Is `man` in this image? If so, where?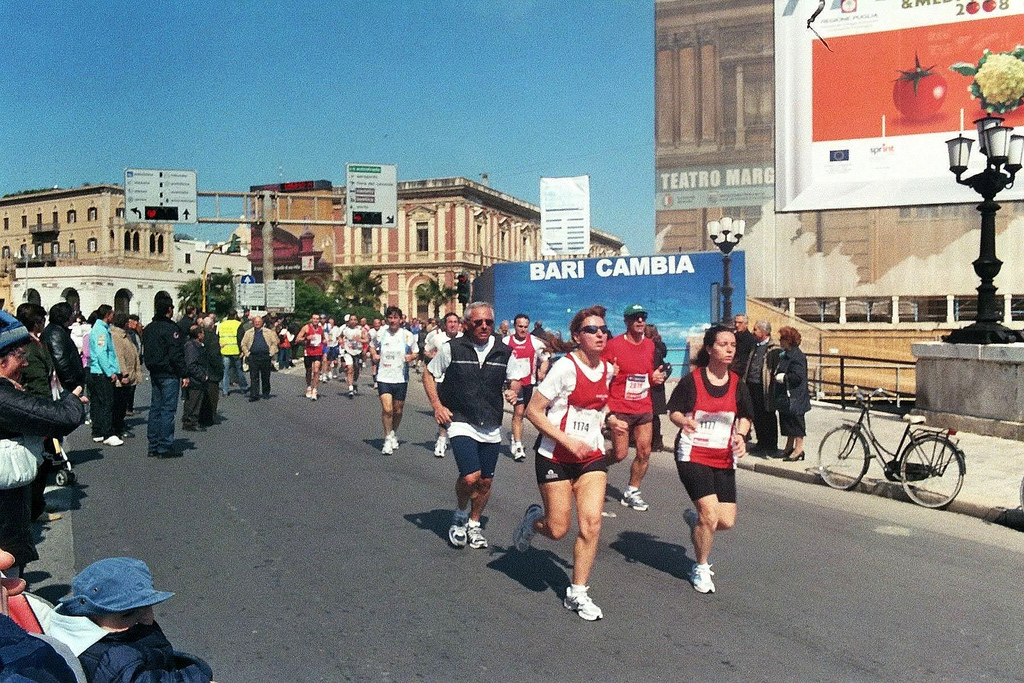
Yes, at crop(183, 323, 205, 435).
